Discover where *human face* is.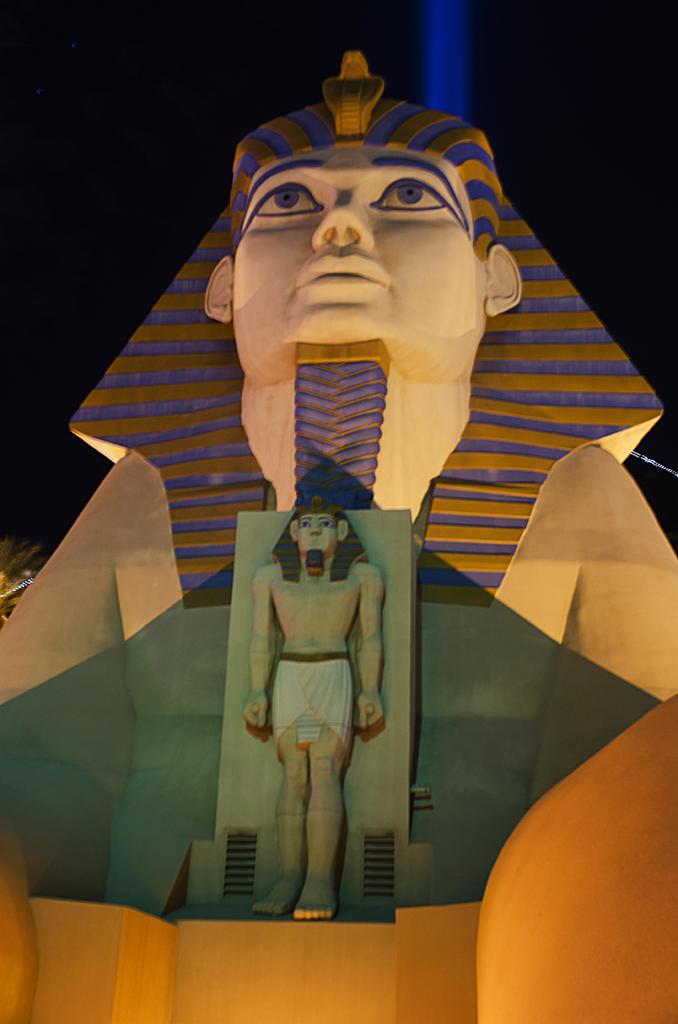
Discovered at rect(239, 132, 470, 355).
